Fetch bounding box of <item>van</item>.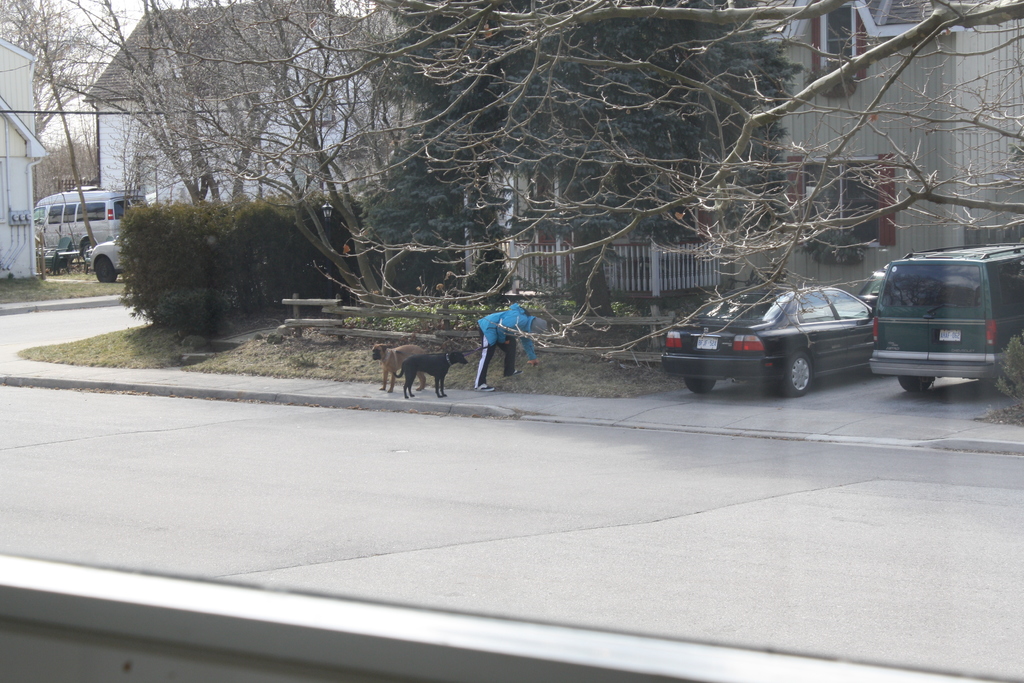
Bbox: x1=867, y1=239, x2=1023, y2=395.
